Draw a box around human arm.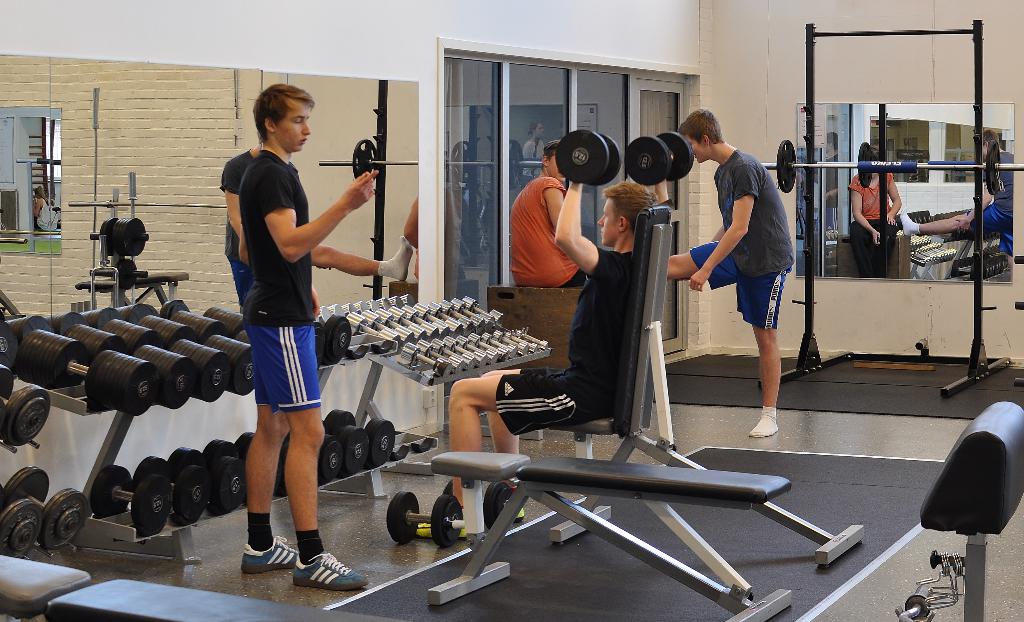
(272, 168, 377, 270).
